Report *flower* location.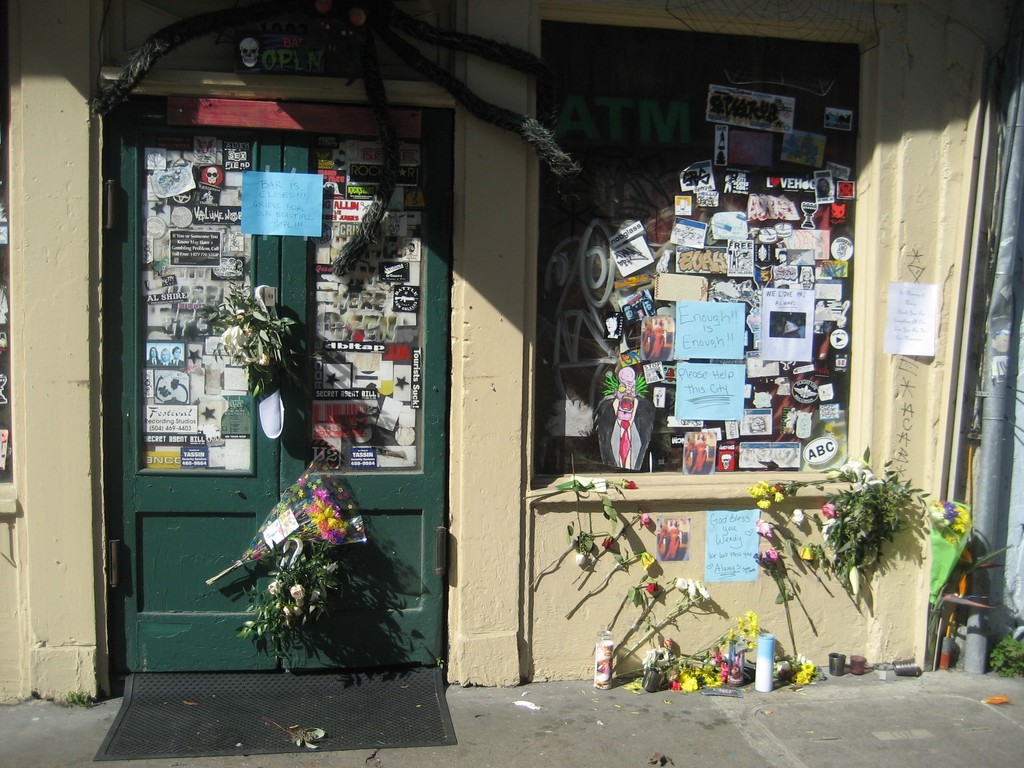
Report: [left=637, top=549, right=652, bottom=572].
